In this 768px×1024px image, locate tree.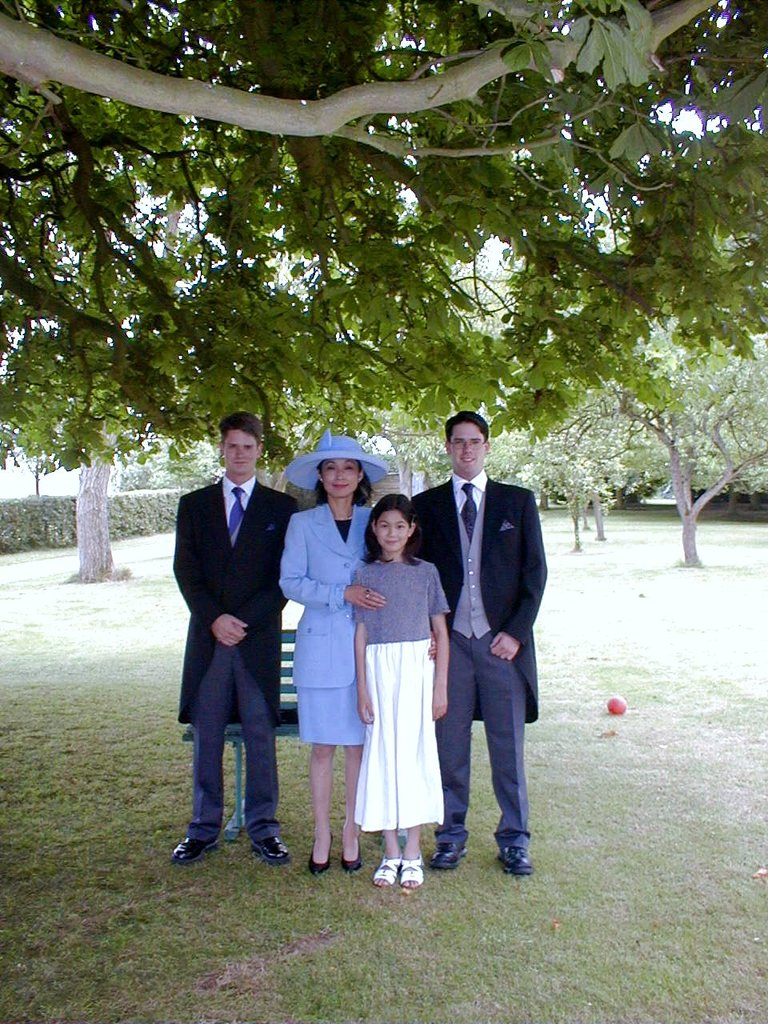
Bounding box: 59 449 131 581.
